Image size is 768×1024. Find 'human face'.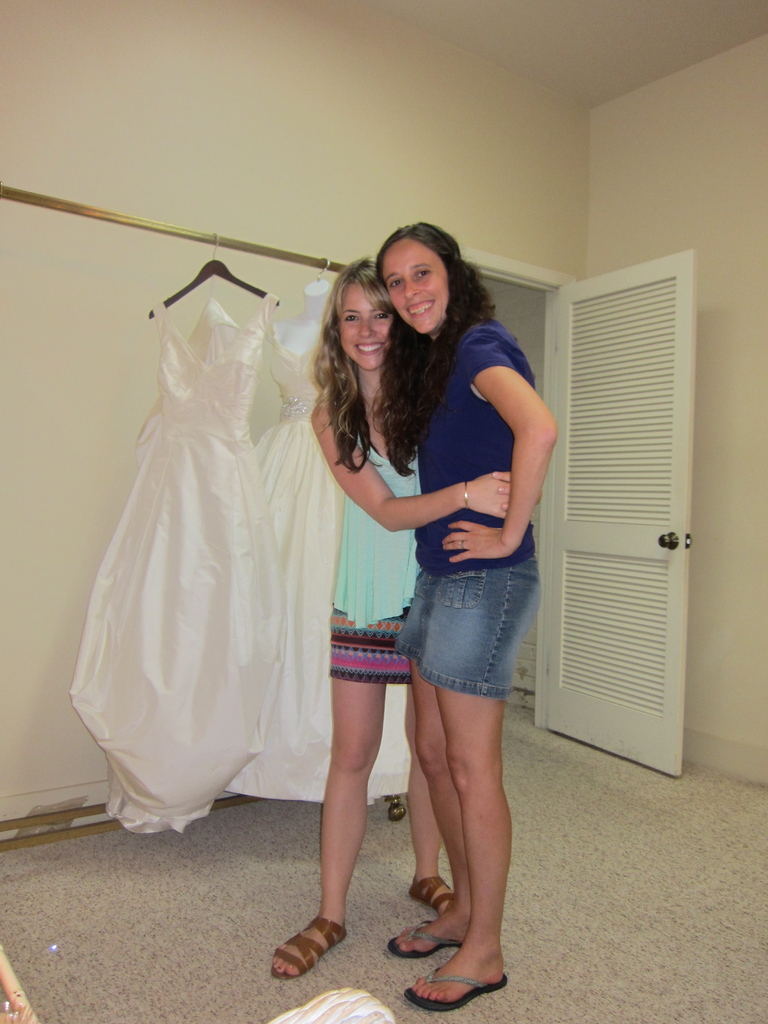
crop(342, 274, 399, 374).
